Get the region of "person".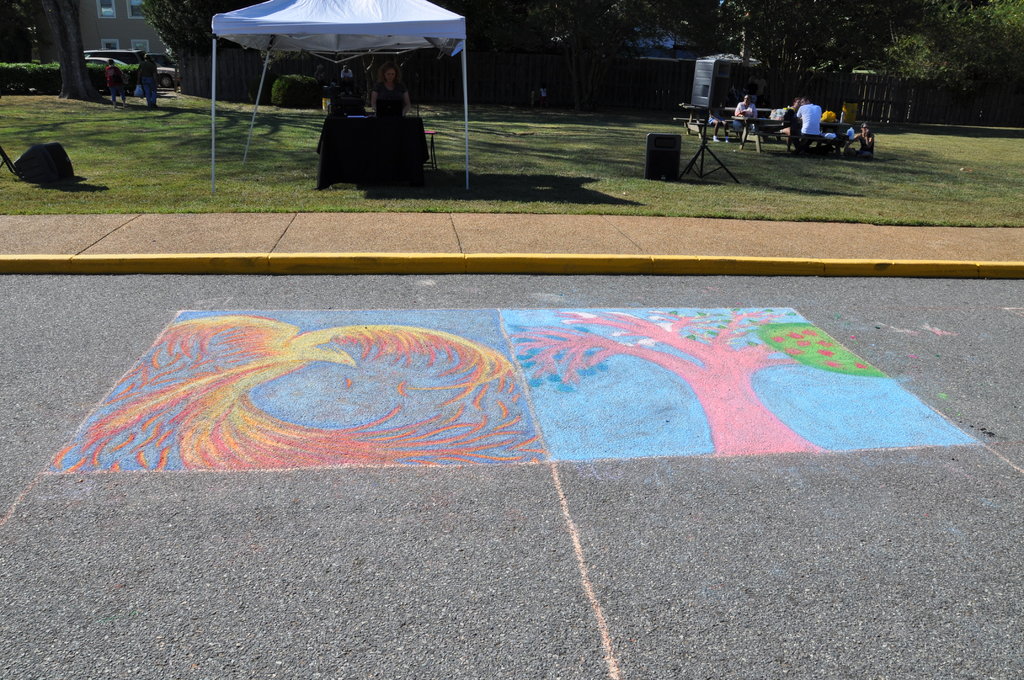
{"left": 733, "top": 93, "right": 757, "bottom": 138}.
